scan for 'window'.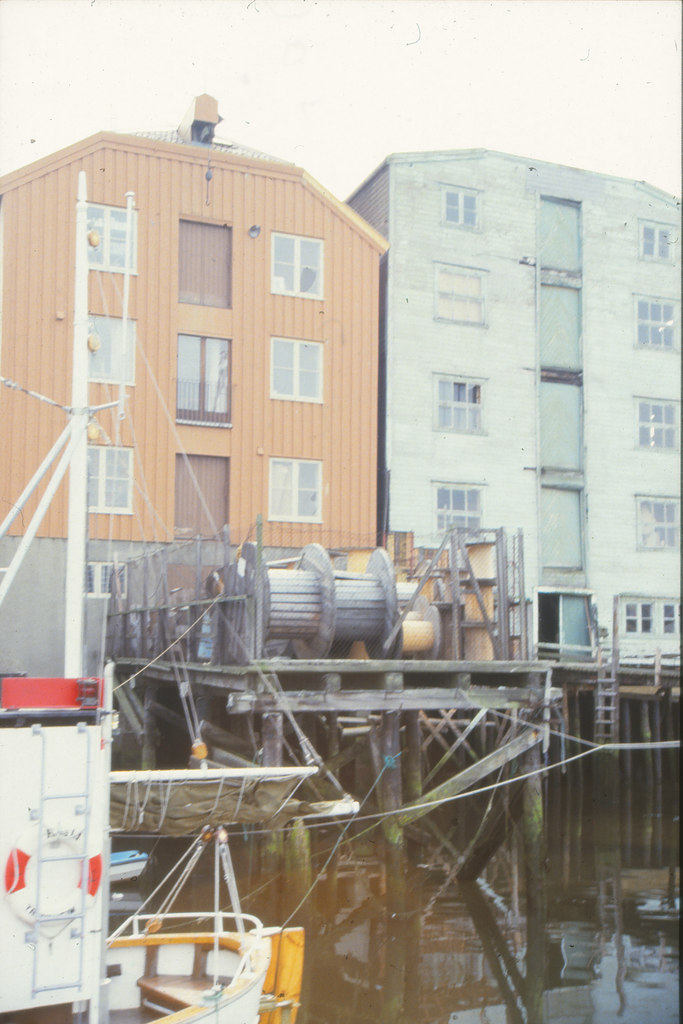
Scan result: 636 221 675 267.
